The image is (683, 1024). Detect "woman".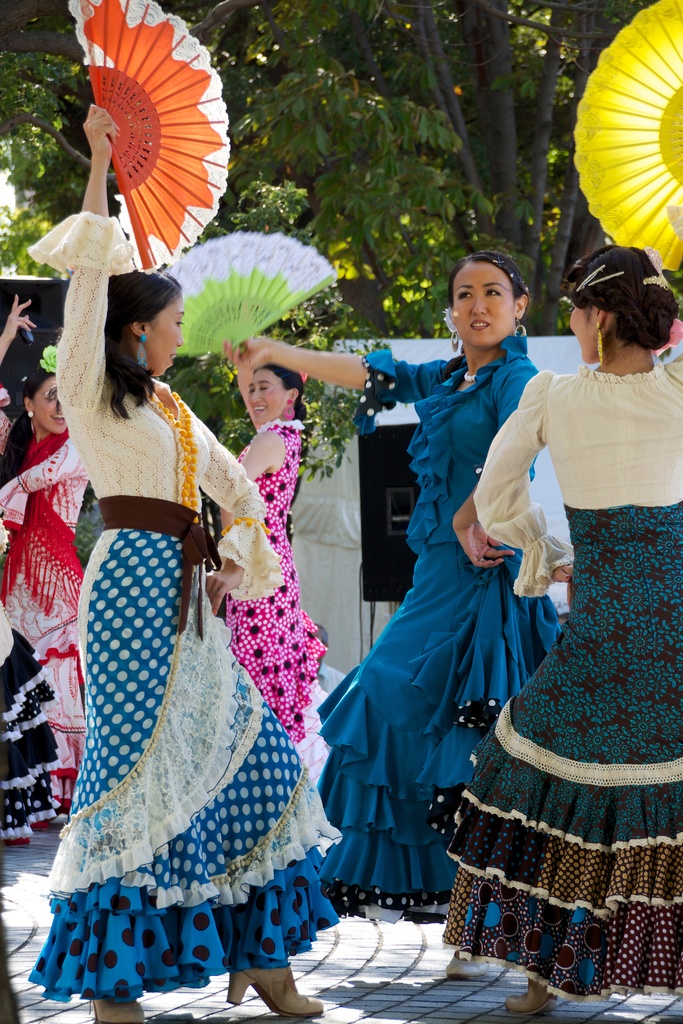
Detection: l=22, t=97, r=342, b=1018.
